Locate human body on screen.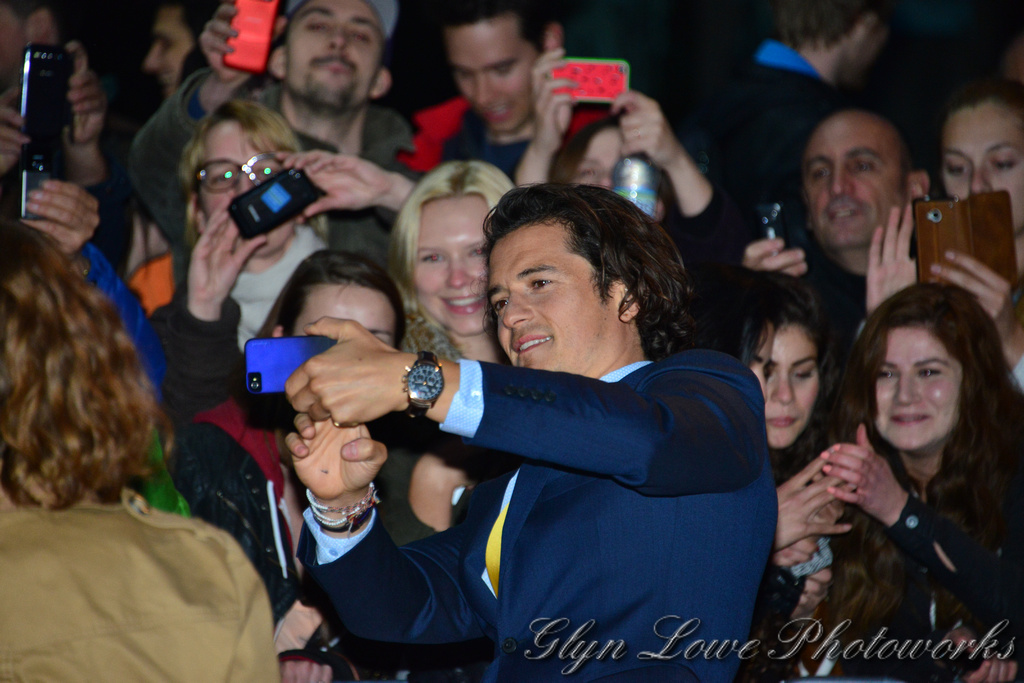
On screen at (707, 0, 903, 209).
